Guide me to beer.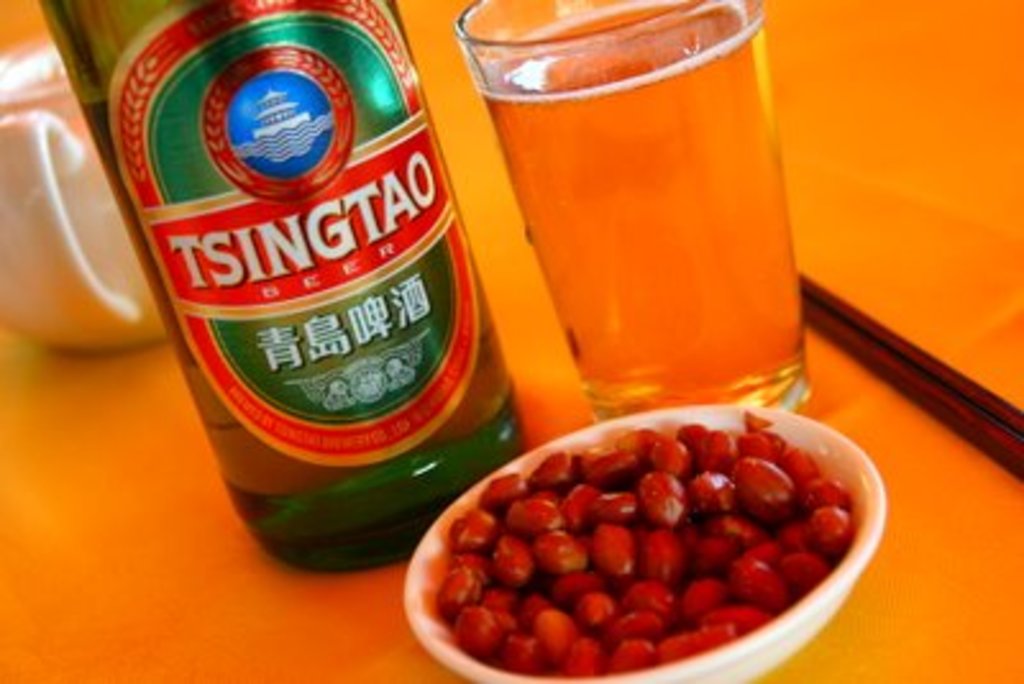
Guidance: [33,0,532,574].
